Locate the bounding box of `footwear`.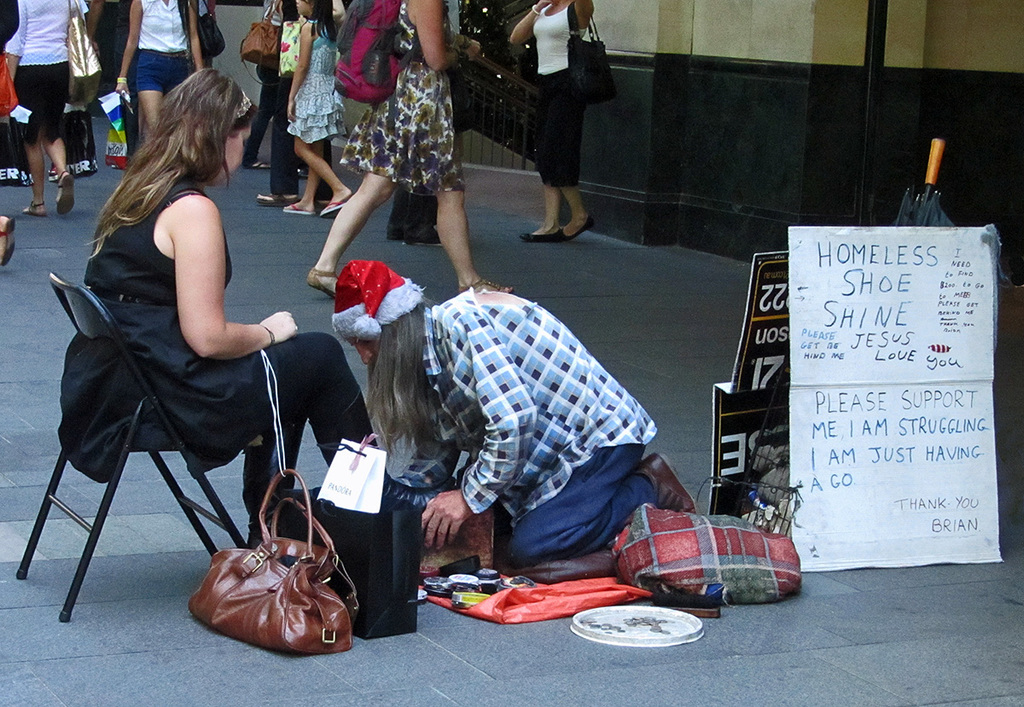
Bounding box: <region>55, 175, 74, 213</region>.
